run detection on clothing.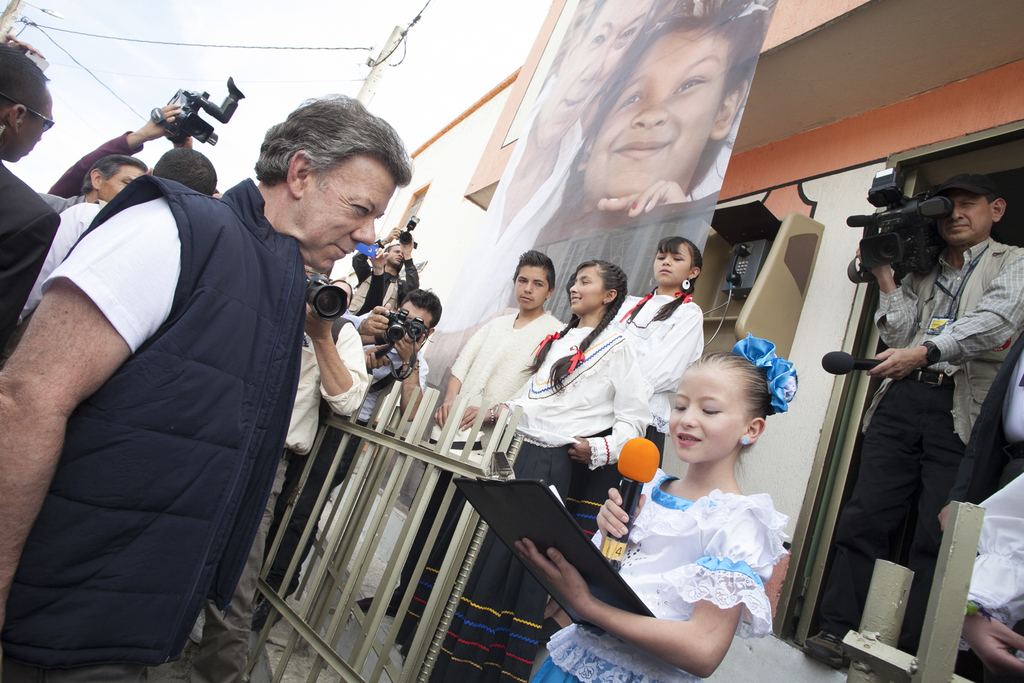
Result: box(0, 161, 63, 355).
